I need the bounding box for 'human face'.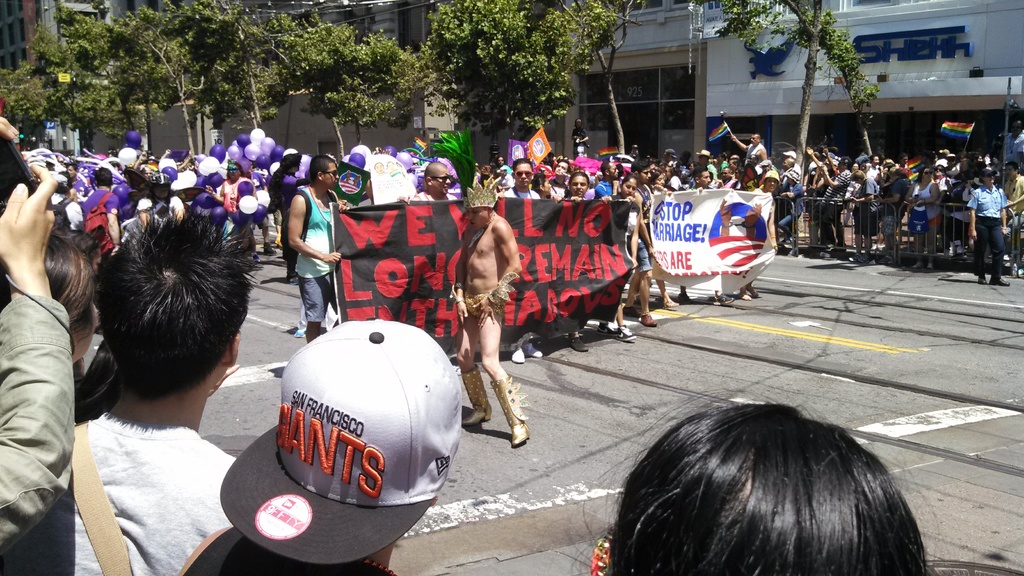
Here it is: [left=436, top=170, right=449, bottom=195].
